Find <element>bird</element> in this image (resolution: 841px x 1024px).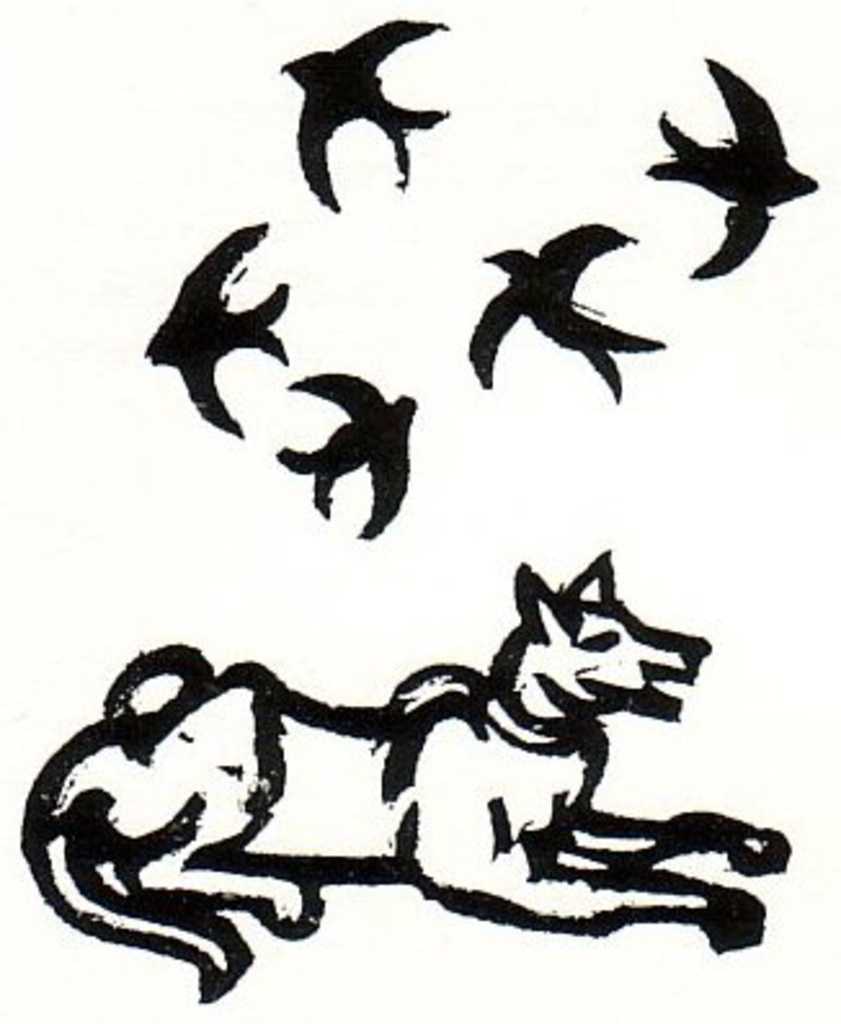
region(276, 371, 420, 544).
